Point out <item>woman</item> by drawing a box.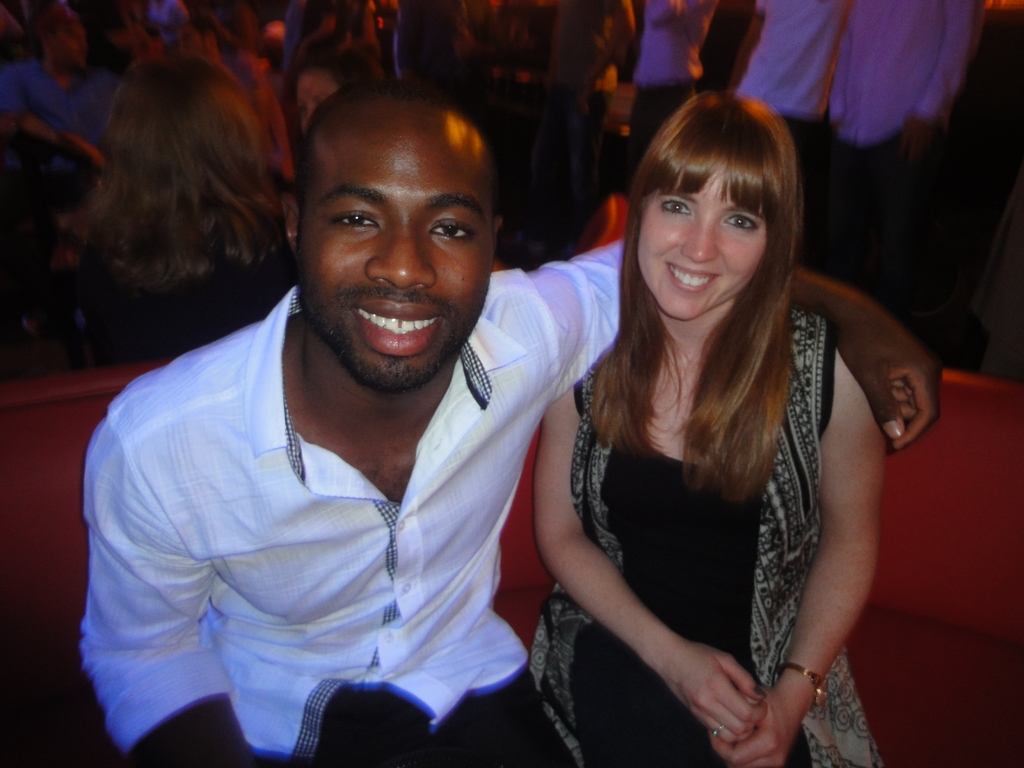
28,54,306,371.
